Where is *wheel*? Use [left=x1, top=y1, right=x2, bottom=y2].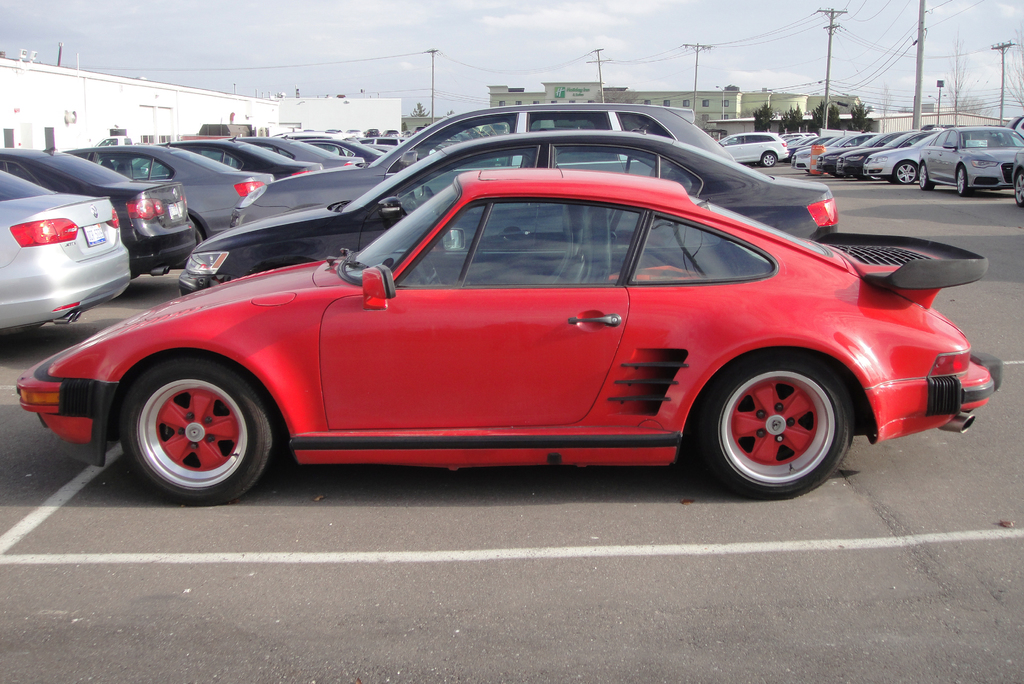
[left=693, top=351, right=854, bottom=499].
